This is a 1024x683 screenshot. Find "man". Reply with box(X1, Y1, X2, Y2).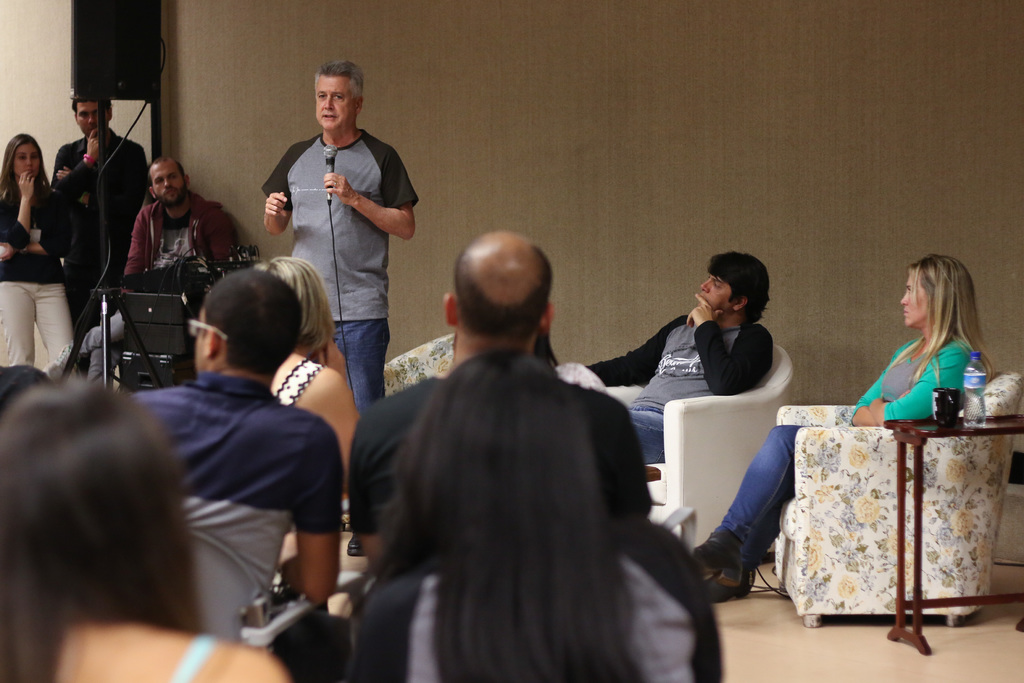
box(51, 97, 150, 377).
